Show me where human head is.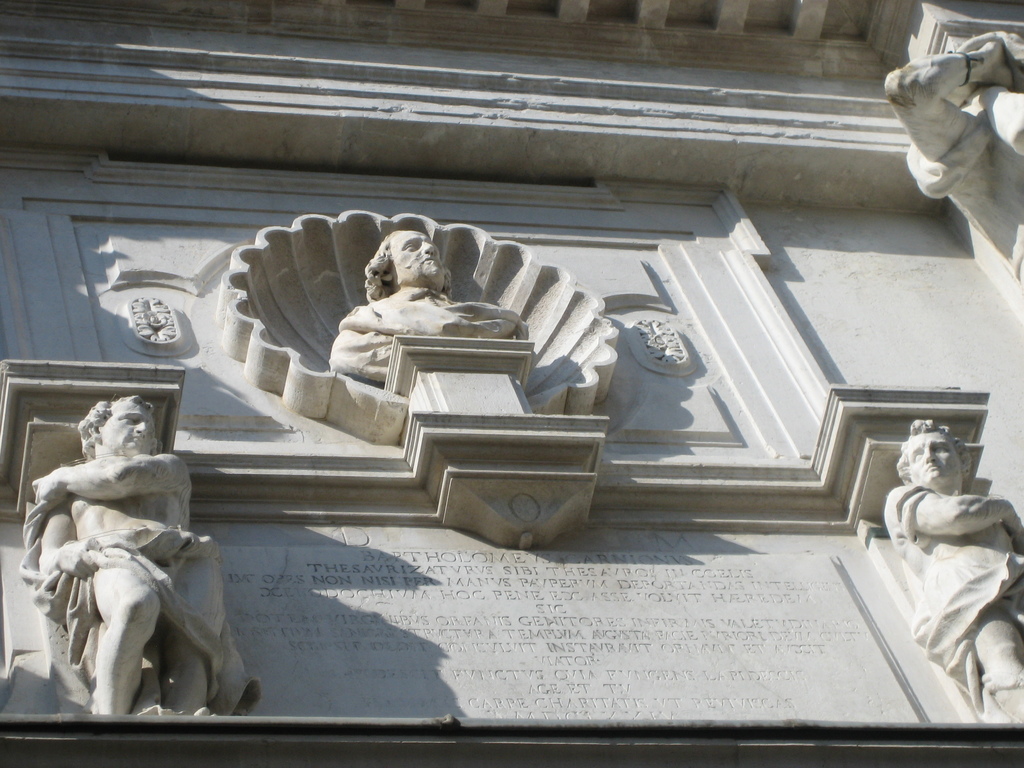
human head is at 72/393/161/462.
